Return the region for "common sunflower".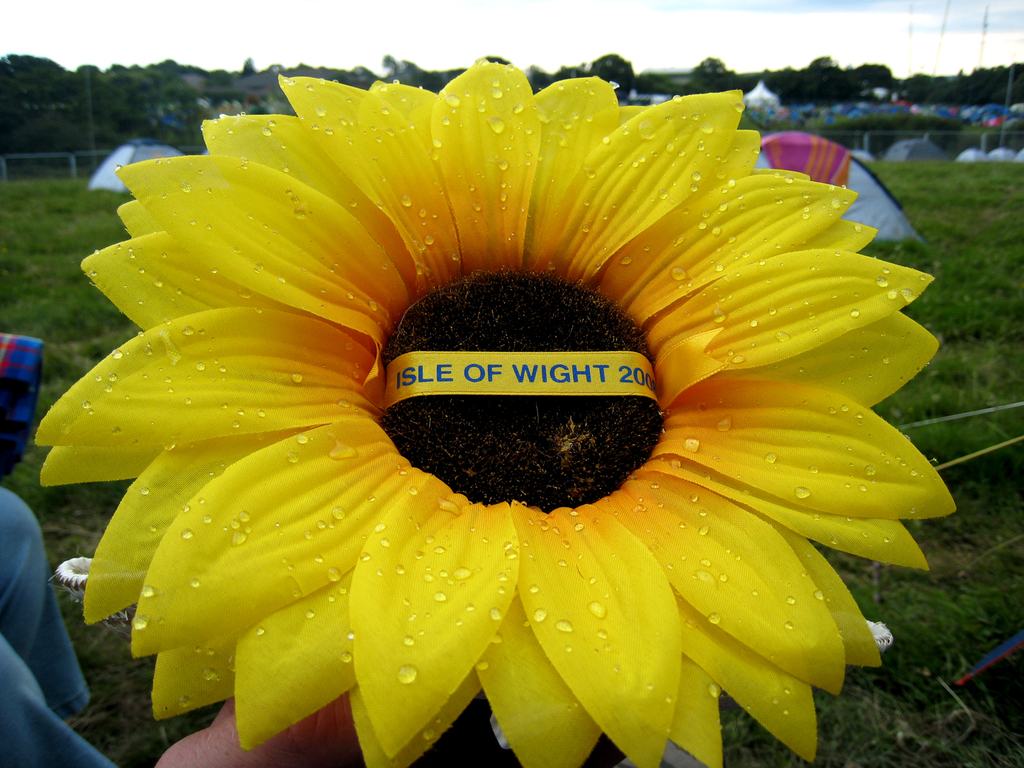
crop(27, 56, 960, 767).
